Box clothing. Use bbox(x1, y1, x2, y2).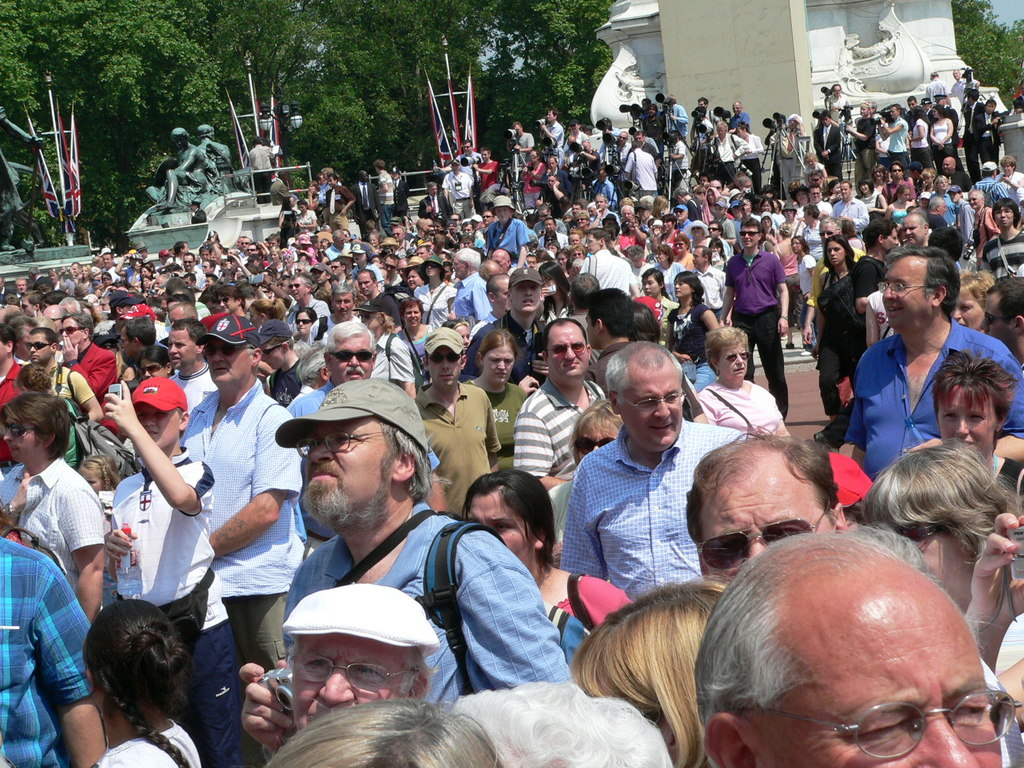
bbox(164, 257, 184, 265).
